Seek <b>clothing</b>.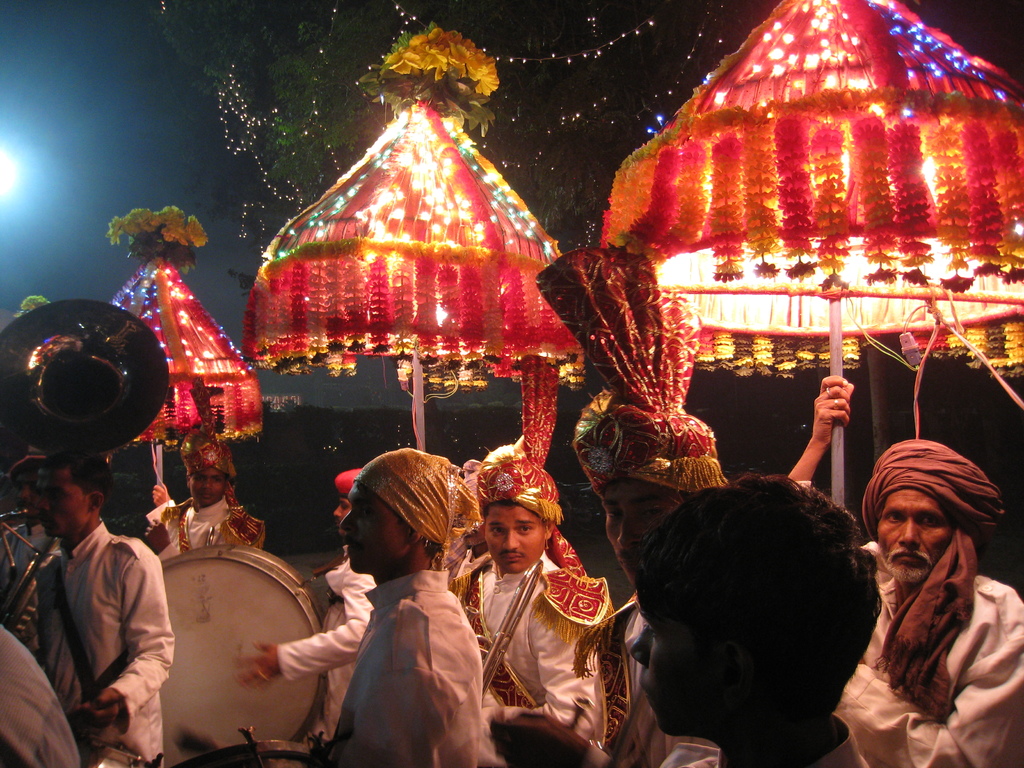
Rect(33, 518, 179, 767).
